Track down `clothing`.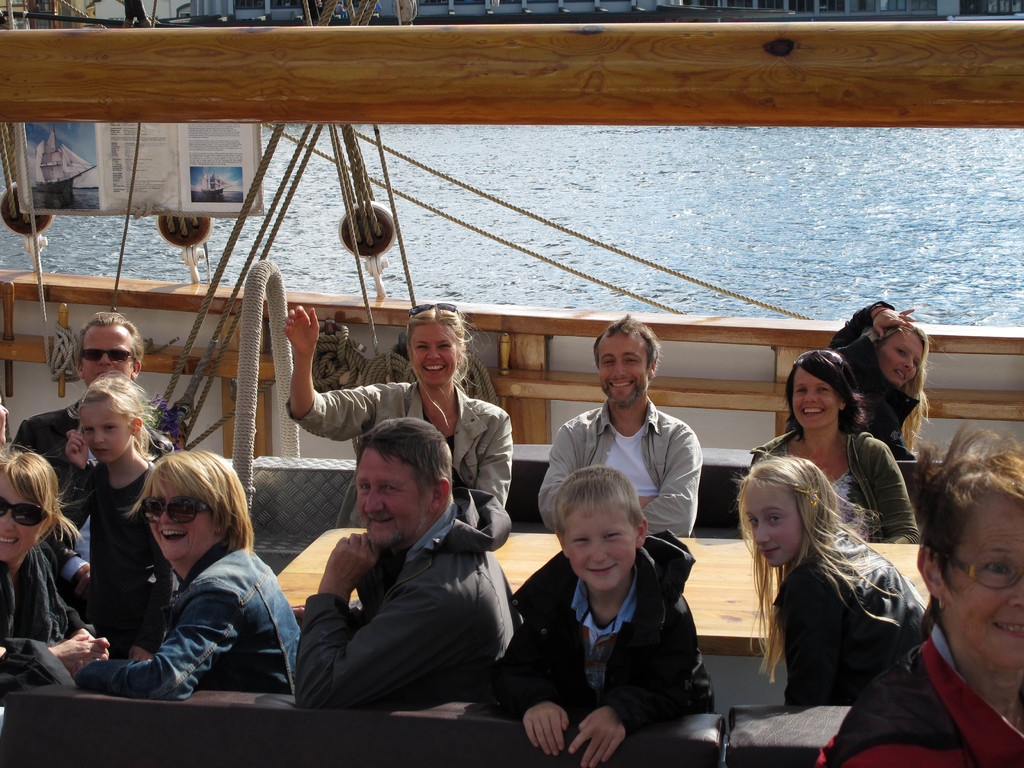
Tracked to Rect(804, 625, 1023, 767).
